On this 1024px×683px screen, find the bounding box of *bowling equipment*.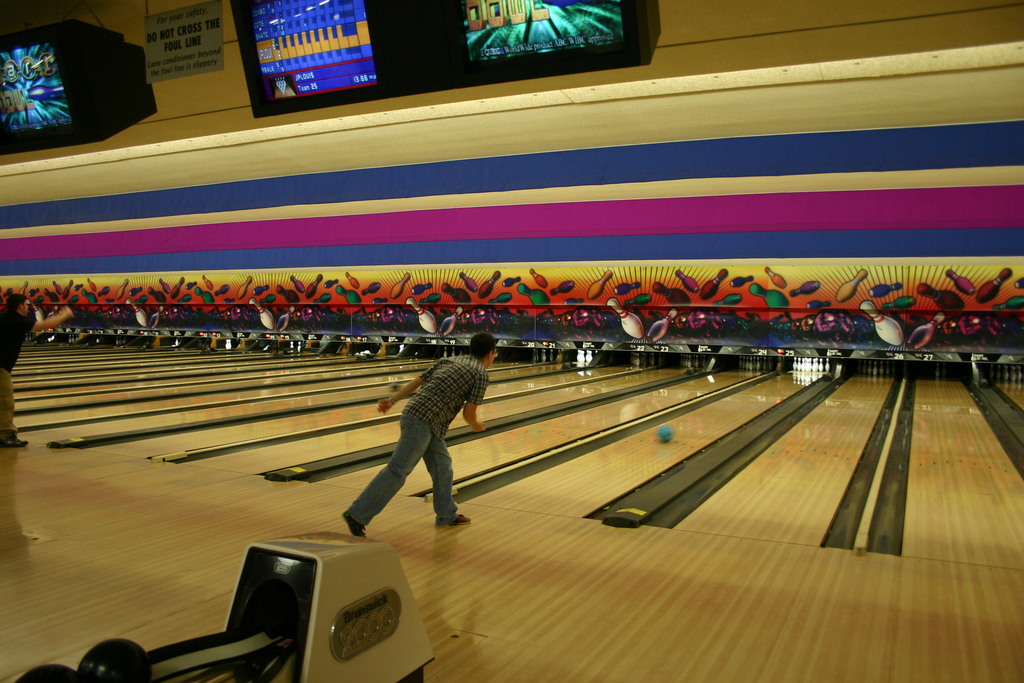
Bounding box: 348,270,362,289.
